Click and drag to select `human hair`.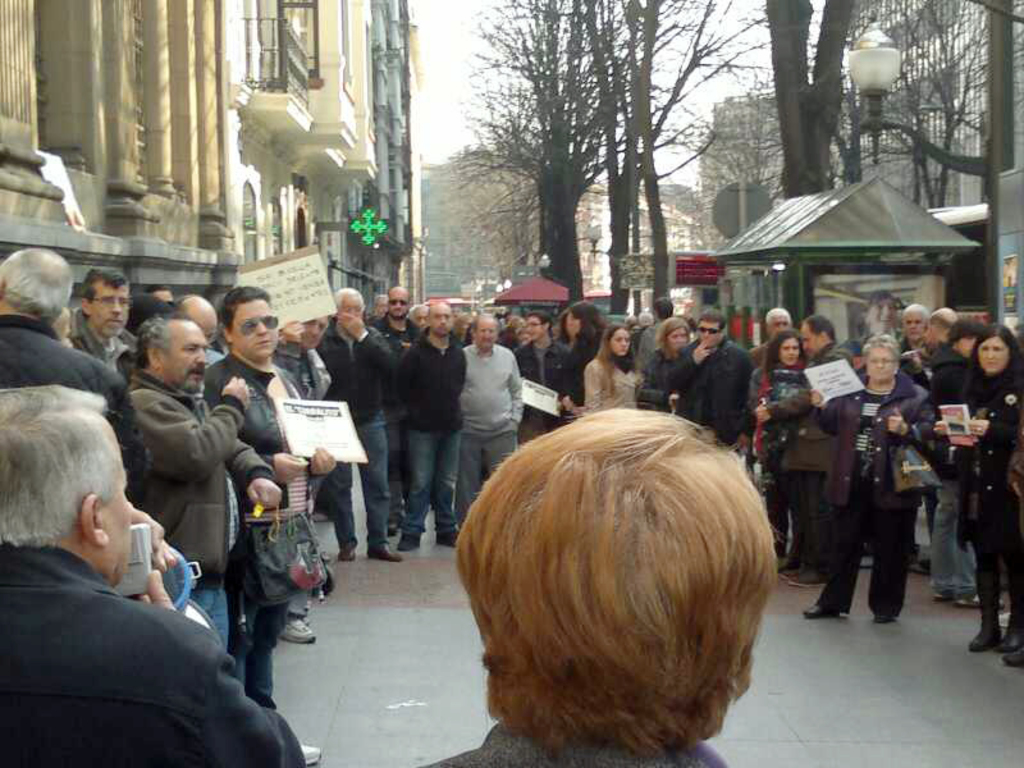
Selection: (left=803, top=310, right=840, bottom=344).
